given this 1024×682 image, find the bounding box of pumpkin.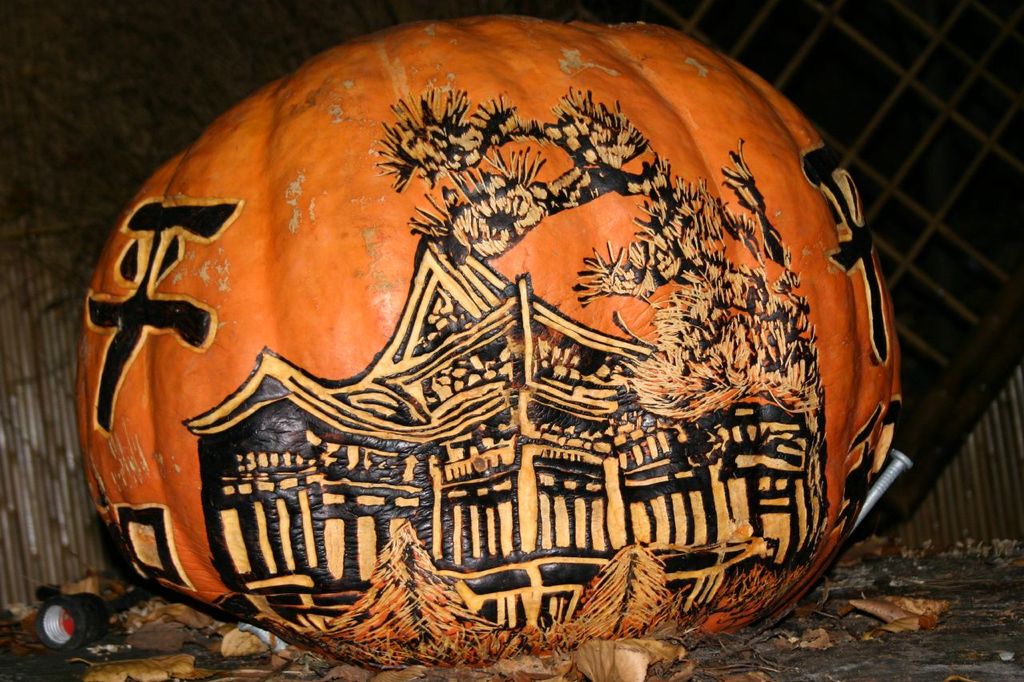
{"left": 83, "top": 0, "right": 888, "bottom": 648}.
